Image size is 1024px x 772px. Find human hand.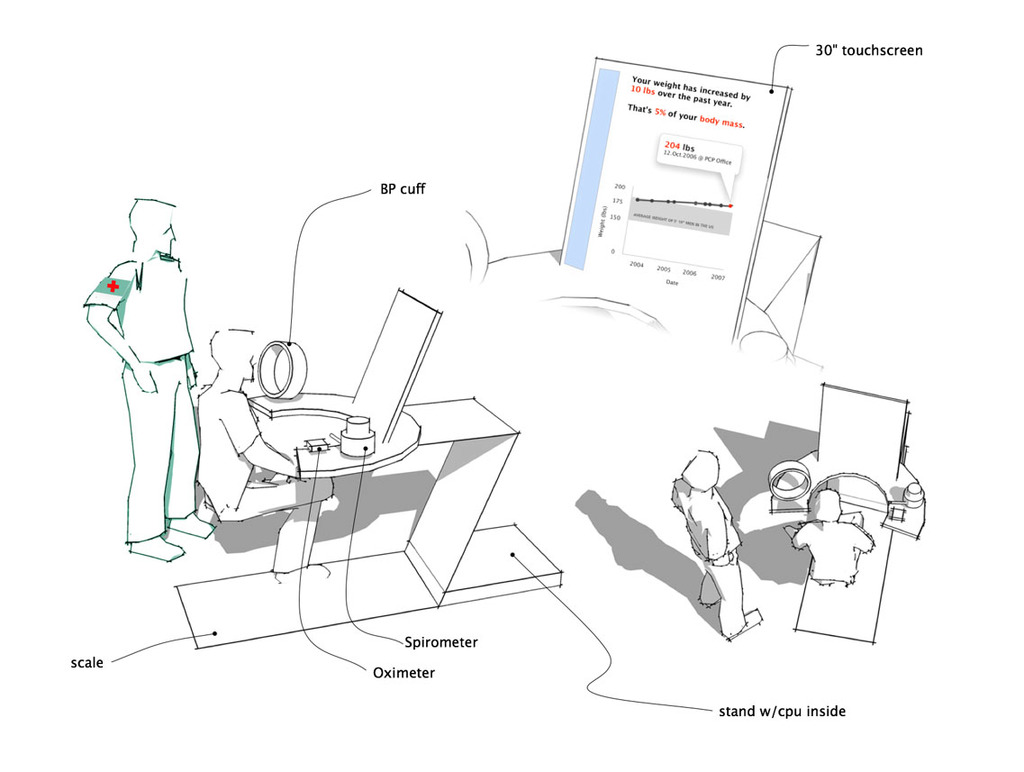
crop(131, 362, 158, 395).
